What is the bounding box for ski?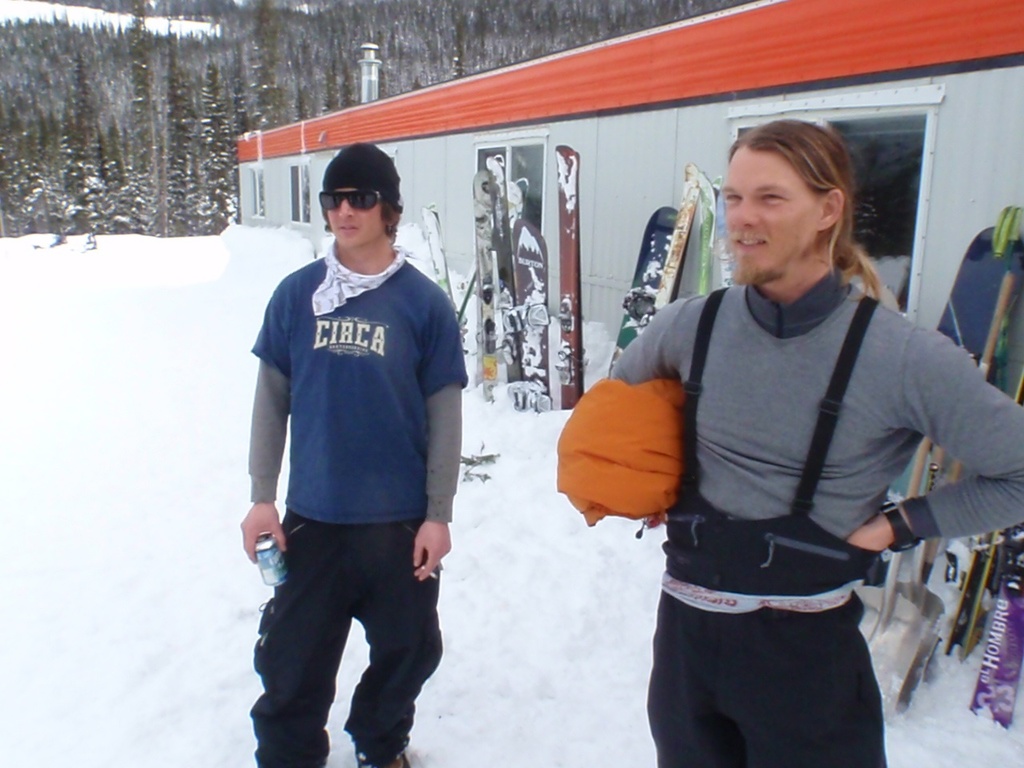
crop(598, 206, 687, 402).
